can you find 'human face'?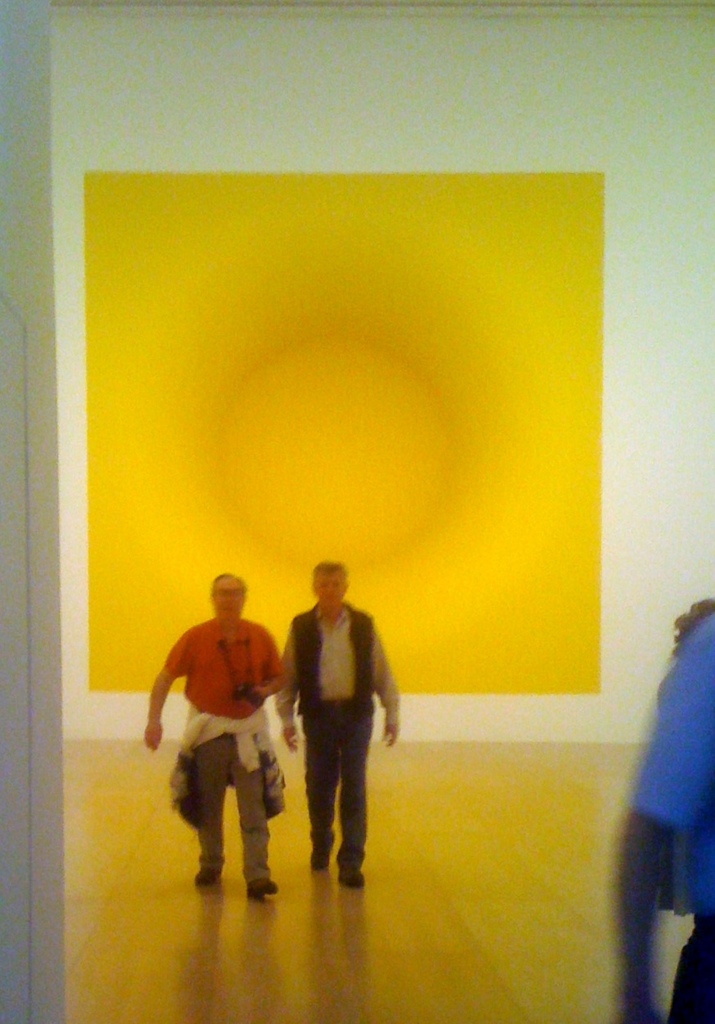
Yes, bounding box: 314,565,346,607.
